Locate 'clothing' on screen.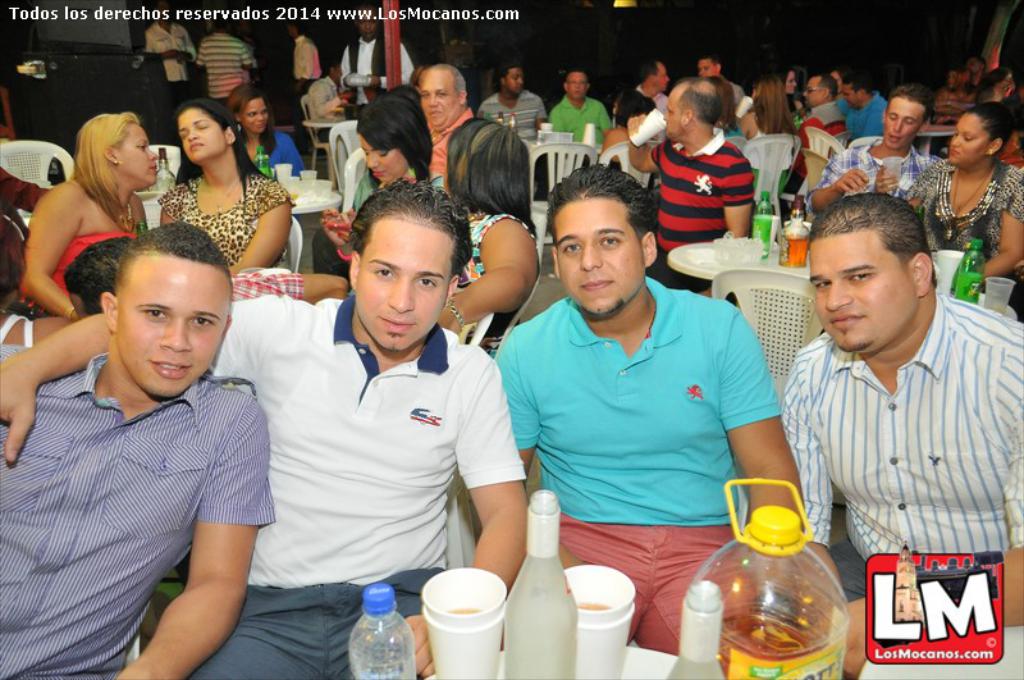
On screen at {"x1": 543, "y1": 95, "x2": 618, "y2": 138}.
